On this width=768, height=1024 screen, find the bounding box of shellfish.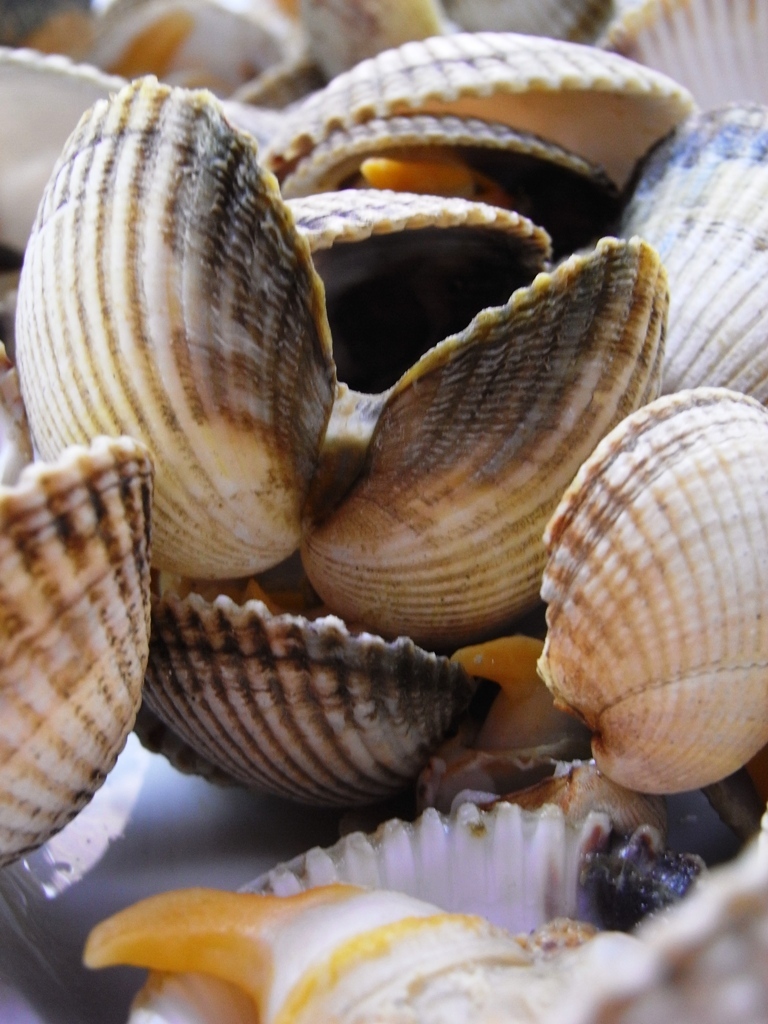
Bounding box: <bbox>10, 72, 674, 650</bbox>.
